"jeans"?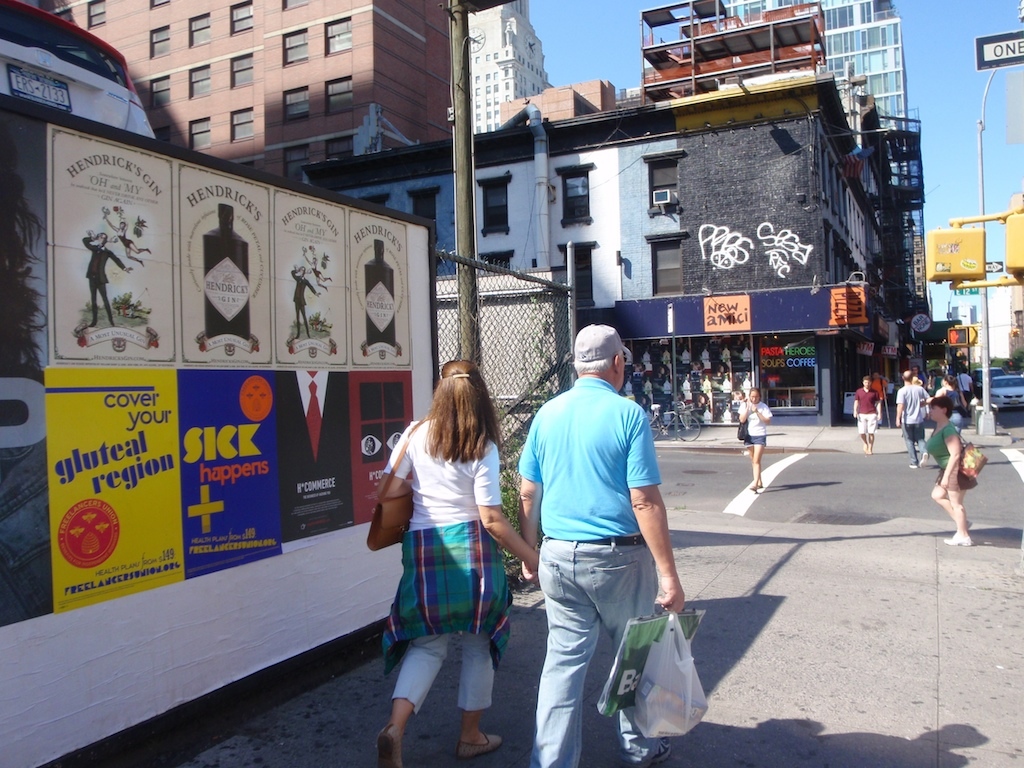
851, 414, 877, 437
